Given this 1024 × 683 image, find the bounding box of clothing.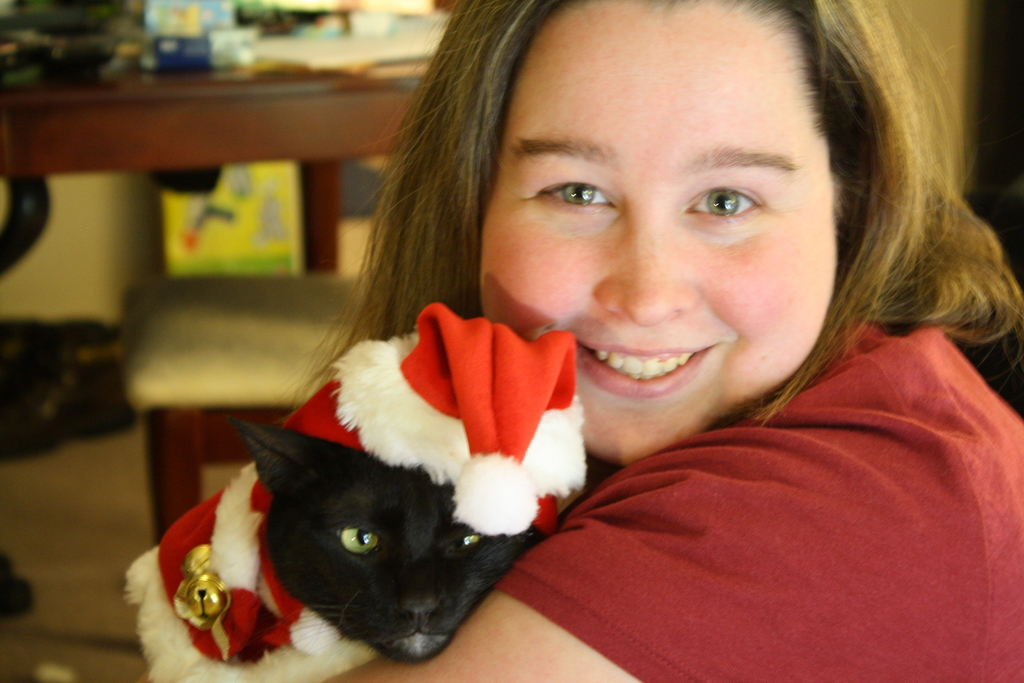
[x1=499, y1=360, x2=996, y2=673].
